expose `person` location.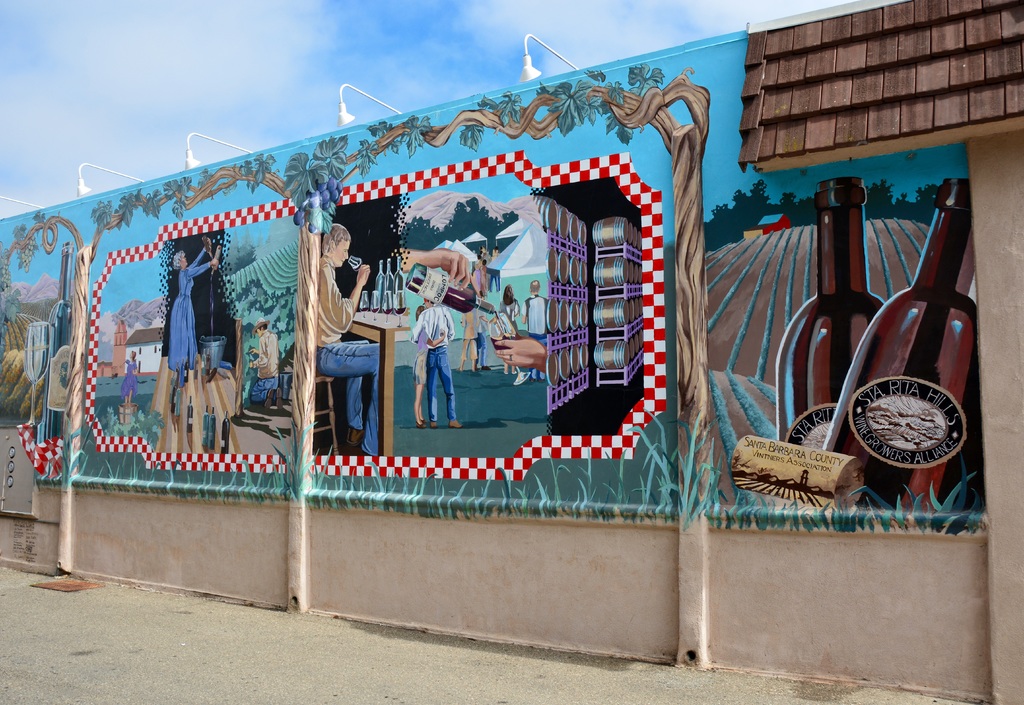
Exposed at 410,300,448,432.
